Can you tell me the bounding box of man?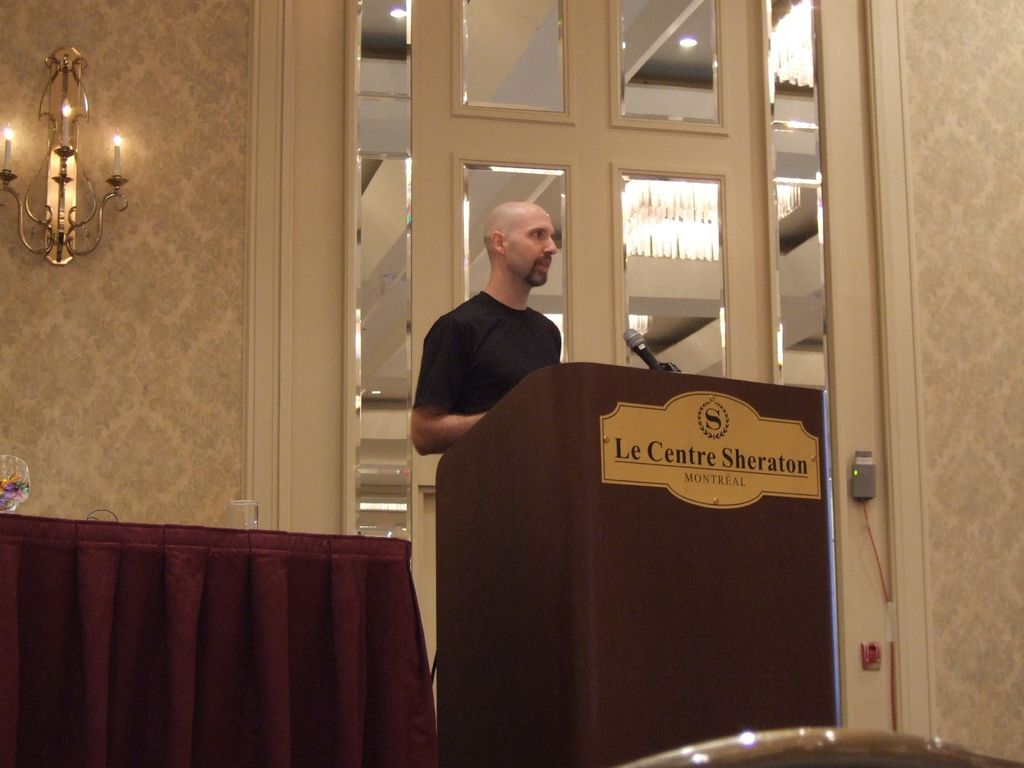
Rect(408, 202, 563, 459).
